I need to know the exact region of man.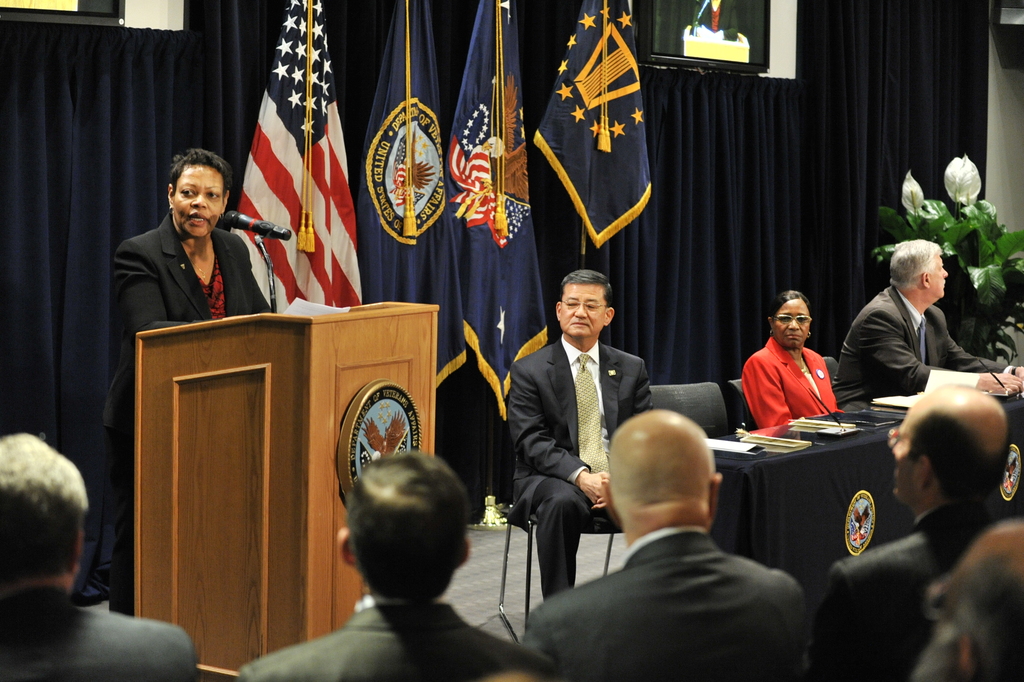
Region: 516:402:814:681.
